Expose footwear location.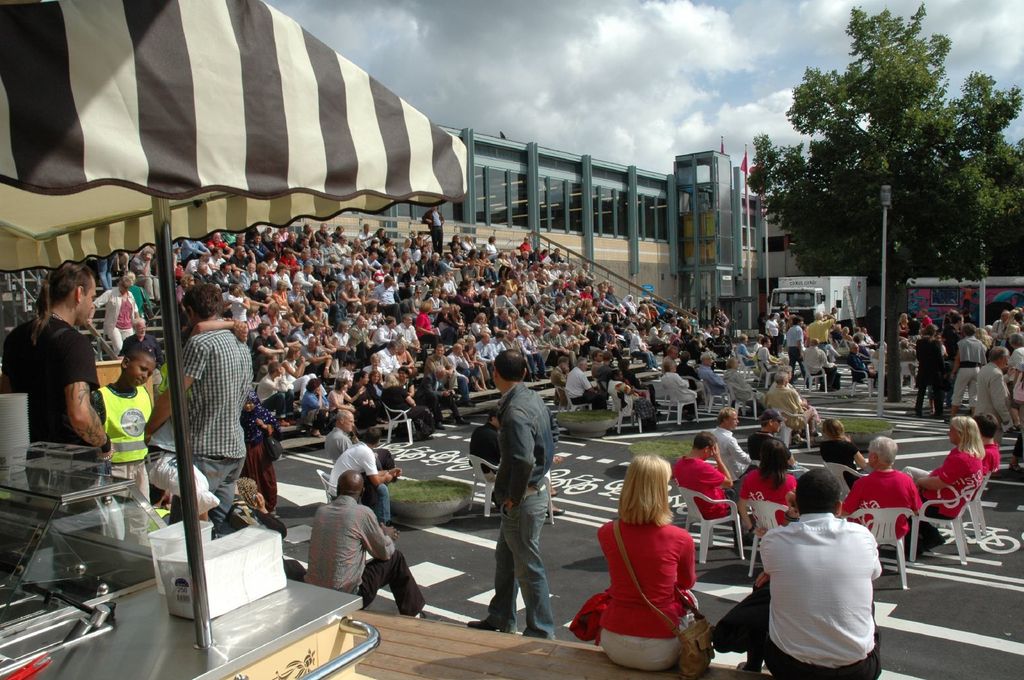
Exposed at box=[551, 507, 561, 512].
